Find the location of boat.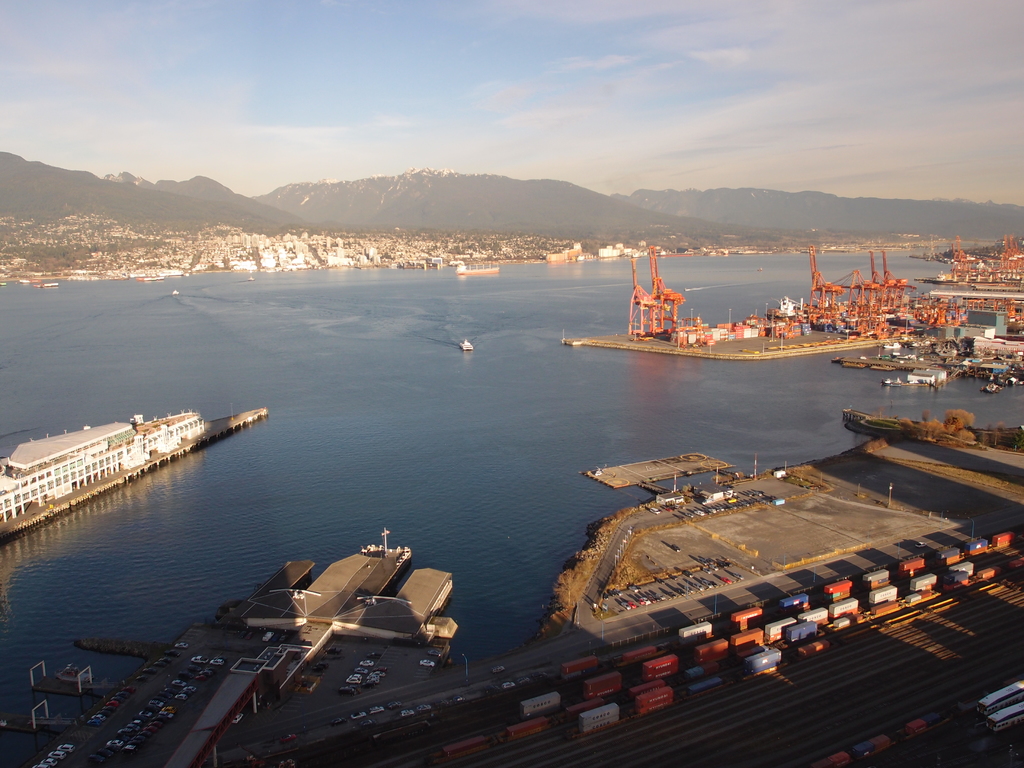
Location: box(171, 287, 181, 294).
